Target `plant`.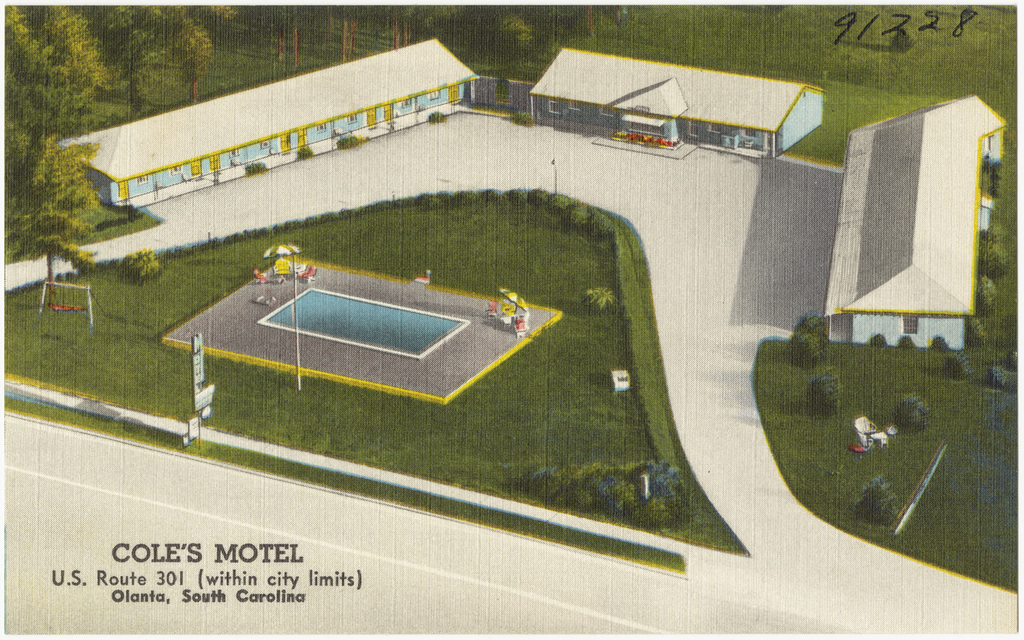
Target region: (x1=630, y1=489, x2=670, y2=527).
